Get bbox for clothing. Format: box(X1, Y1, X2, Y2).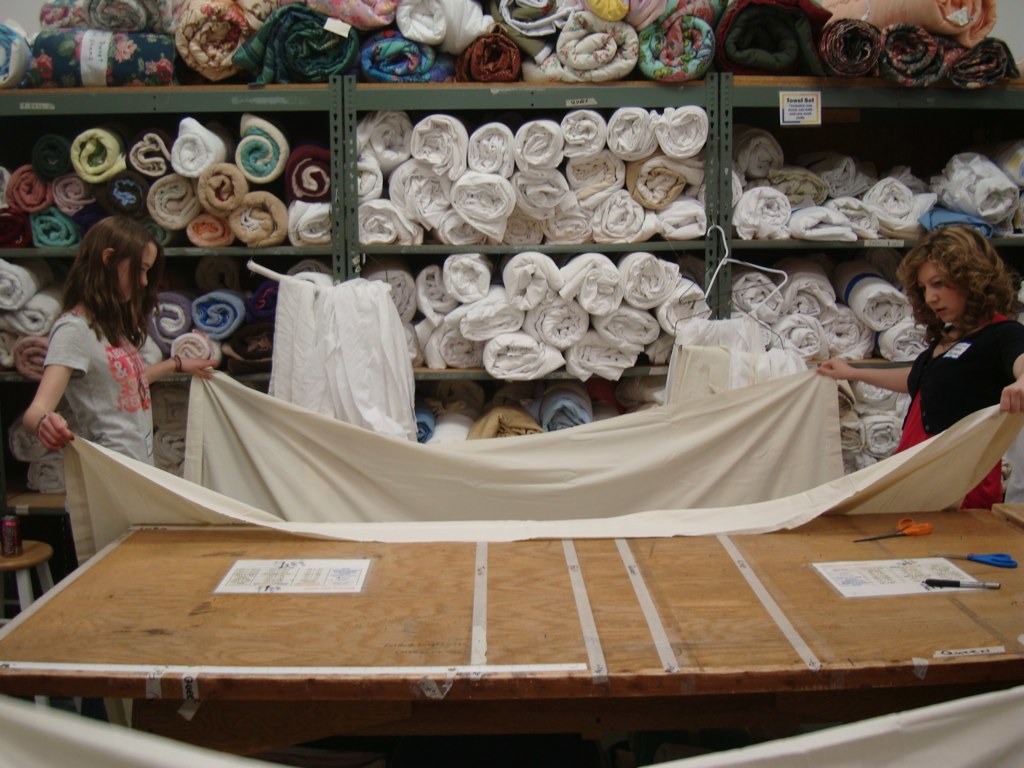
box(36, 310, 156, 470).
